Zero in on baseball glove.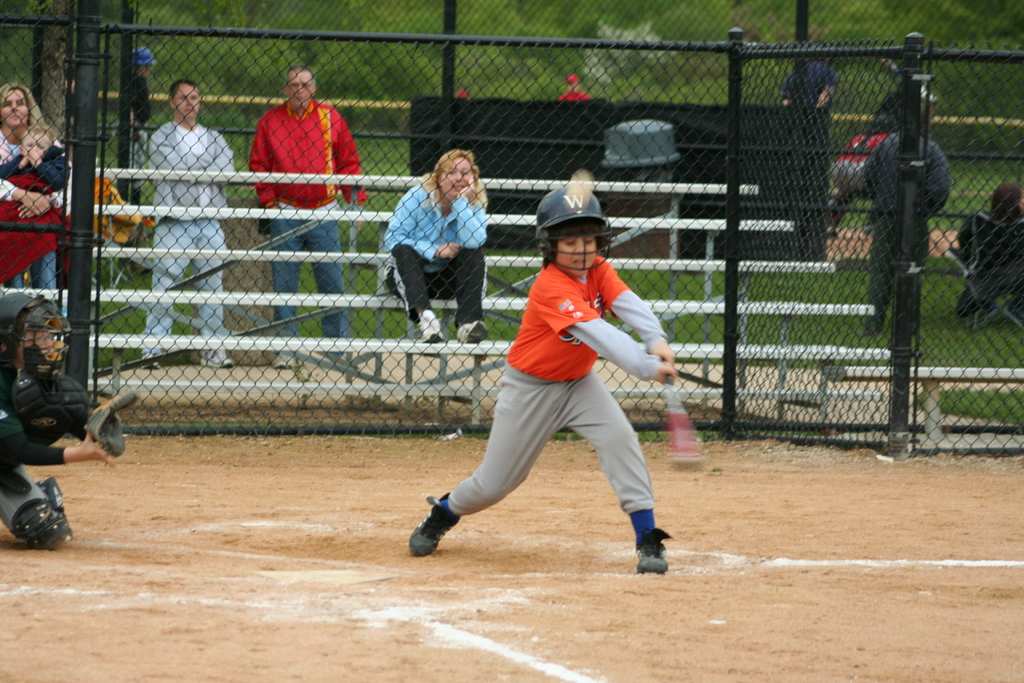
Zeroed in: left=85, top=390, right=141, bottom=457.
